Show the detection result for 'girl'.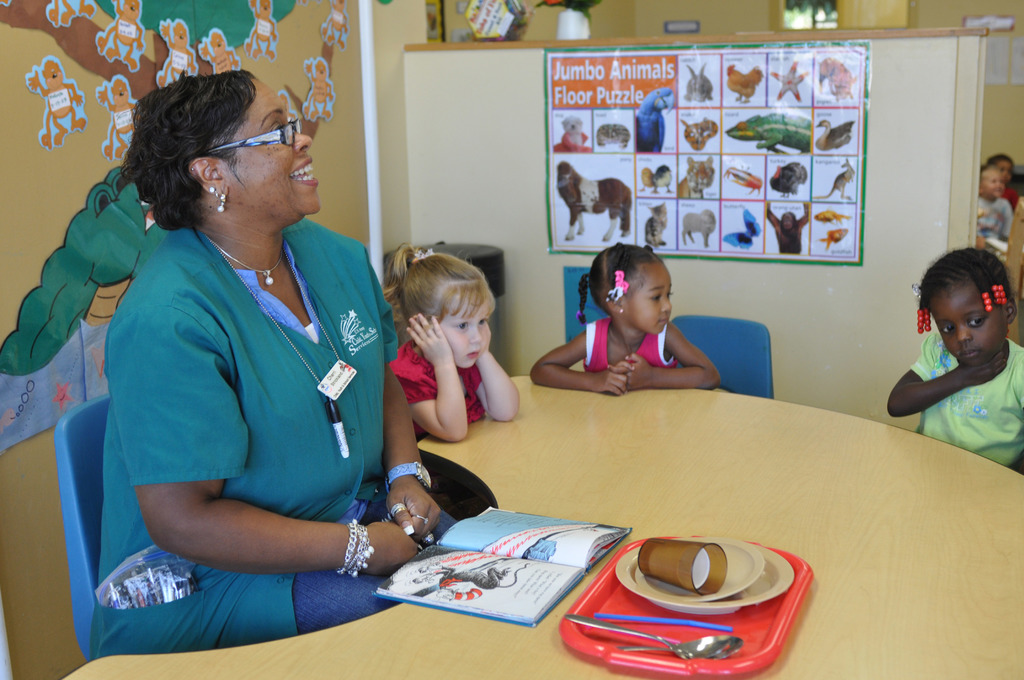
(972, 165, 1012, 244).
